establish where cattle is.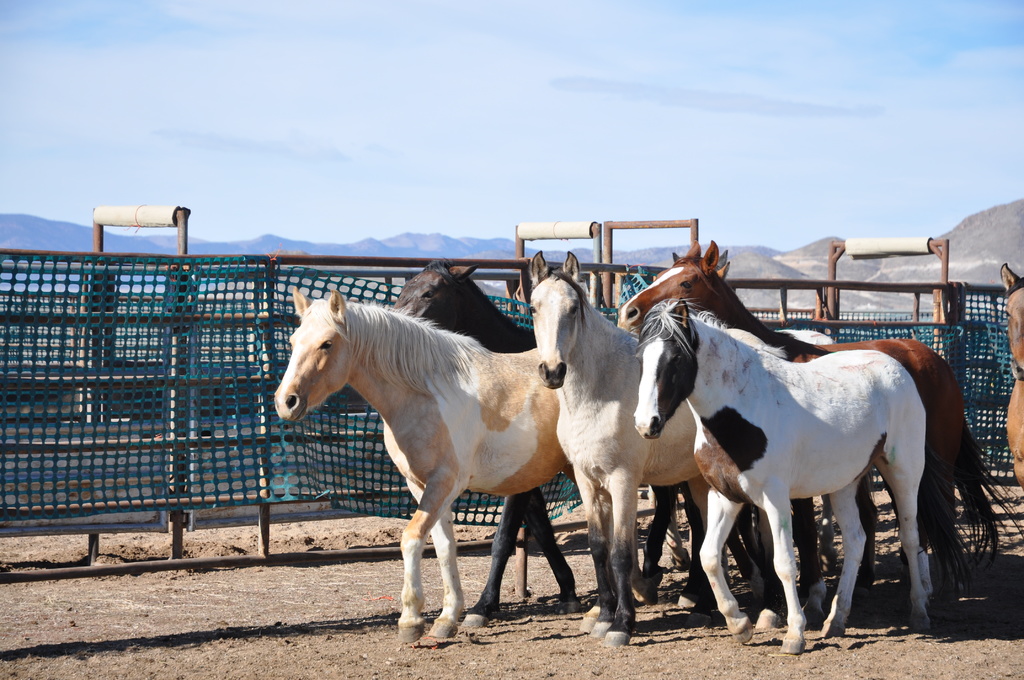
Established at l=388, t=256, r=629, b=631.
